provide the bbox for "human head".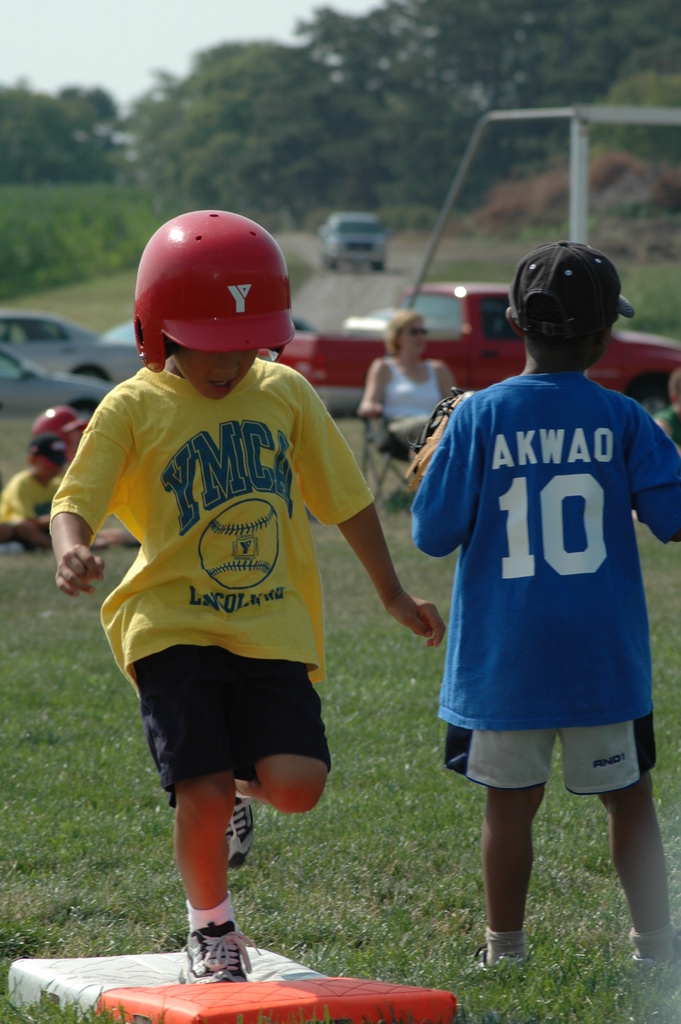
506 242 618 370.
